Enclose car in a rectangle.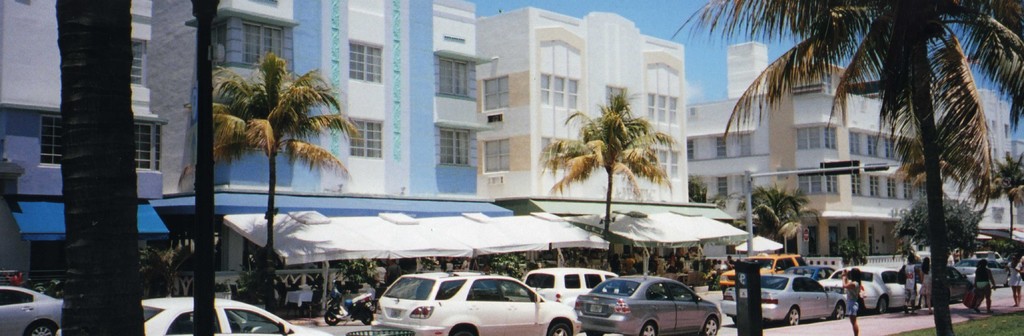
575/276/728/335.
